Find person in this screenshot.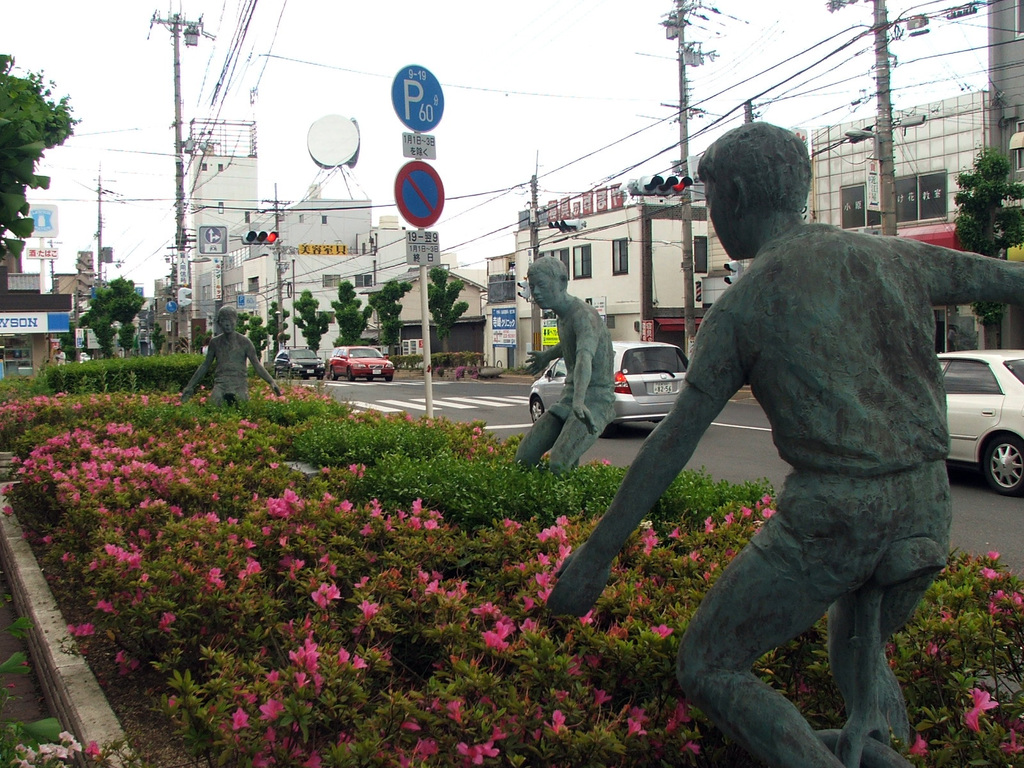
The bounding box for person is locate(51, 346, 65, 365).
